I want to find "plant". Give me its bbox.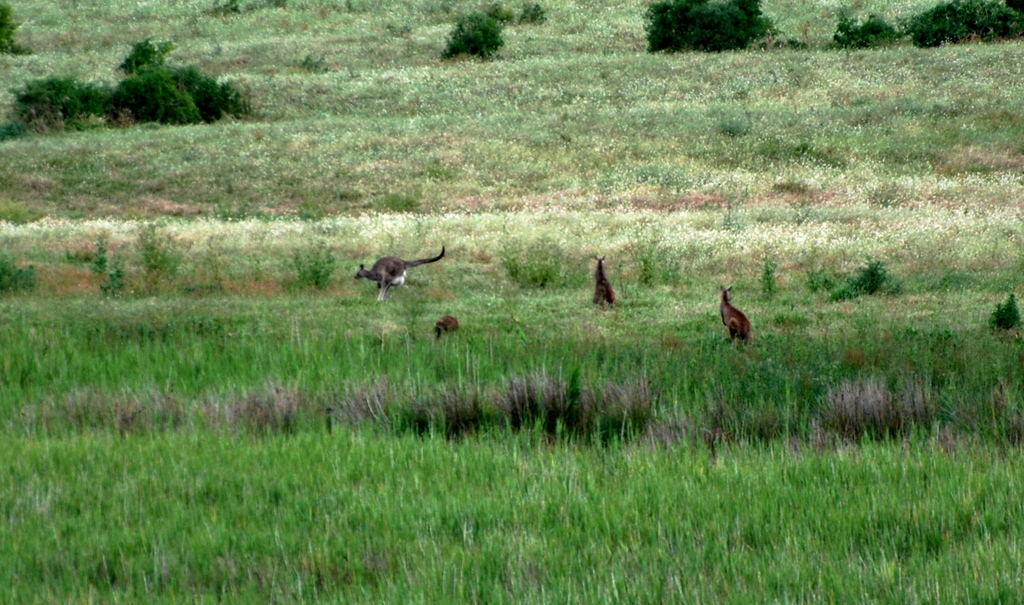
x1=725, y1=1, x2=784, y2=49.
